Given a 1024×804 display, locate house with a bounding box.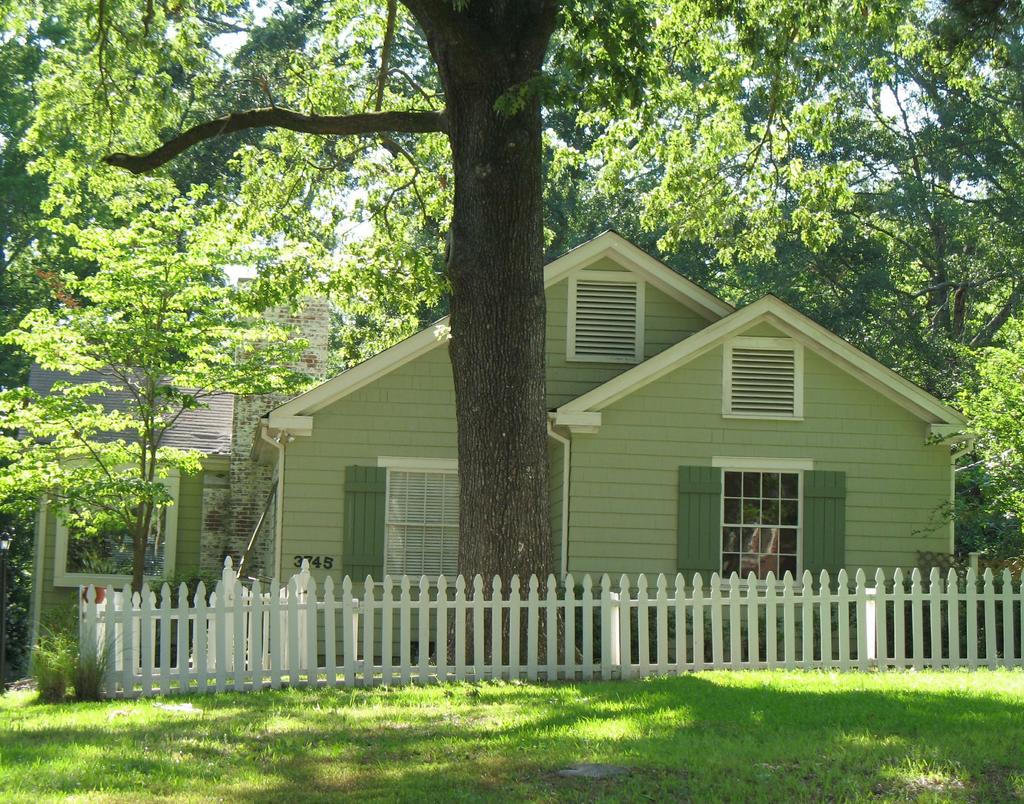
Located: (left=111, top=156, right=936, bottom=677).
